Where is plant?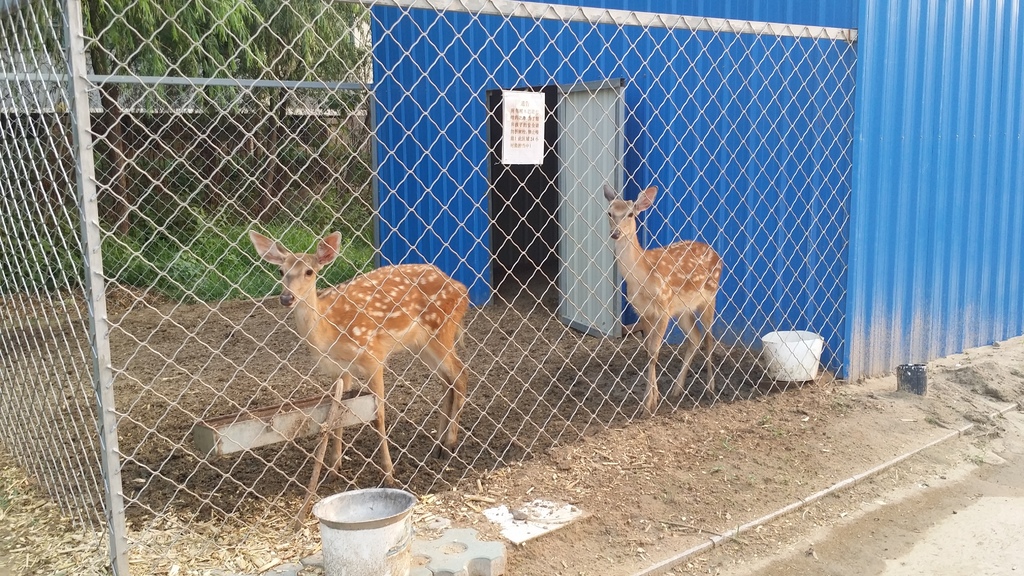
[left=292, top=180, right=377, bottom=234].
